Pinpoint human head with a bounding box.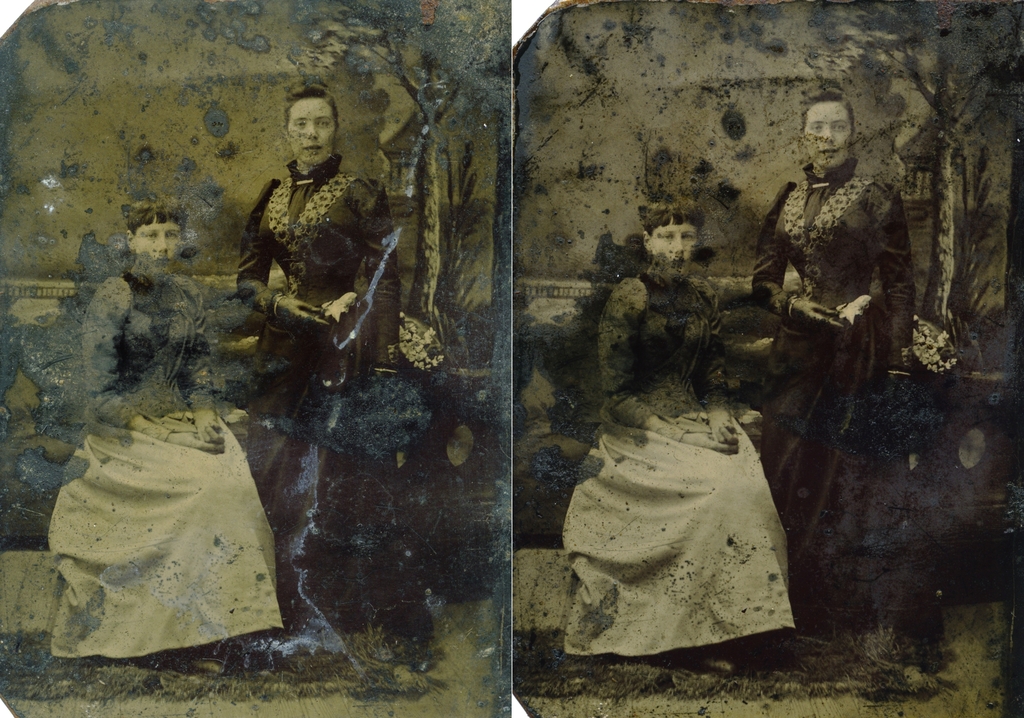
[x1=268, y1=77, x2=342, y2=166].
